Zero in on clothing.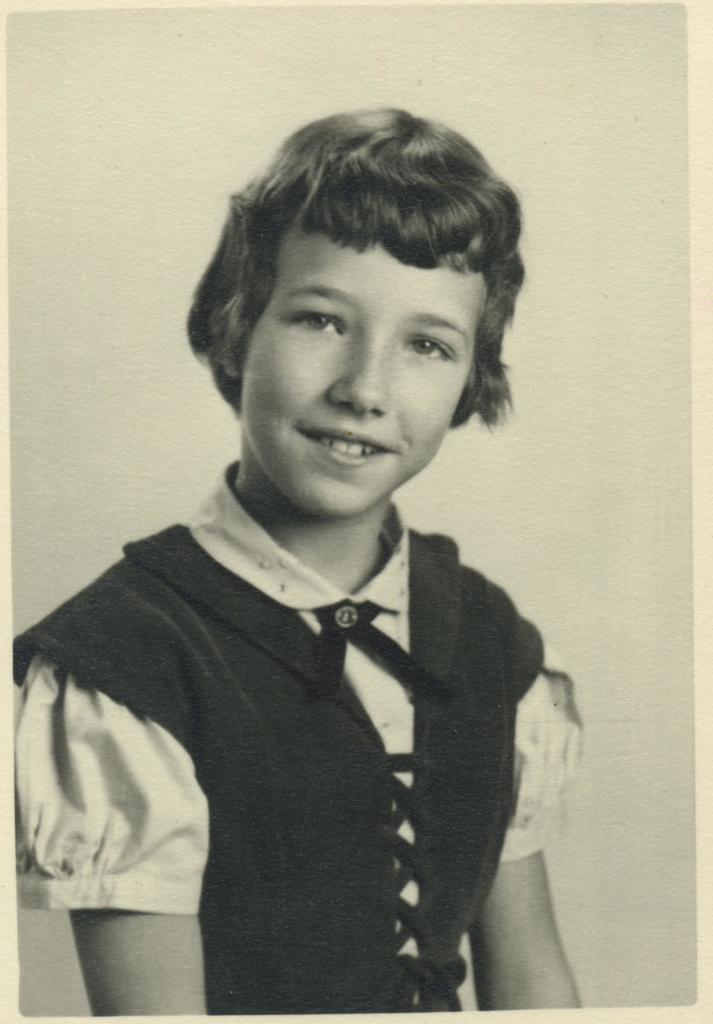
Zeroed in: [13,461,583,1014].
